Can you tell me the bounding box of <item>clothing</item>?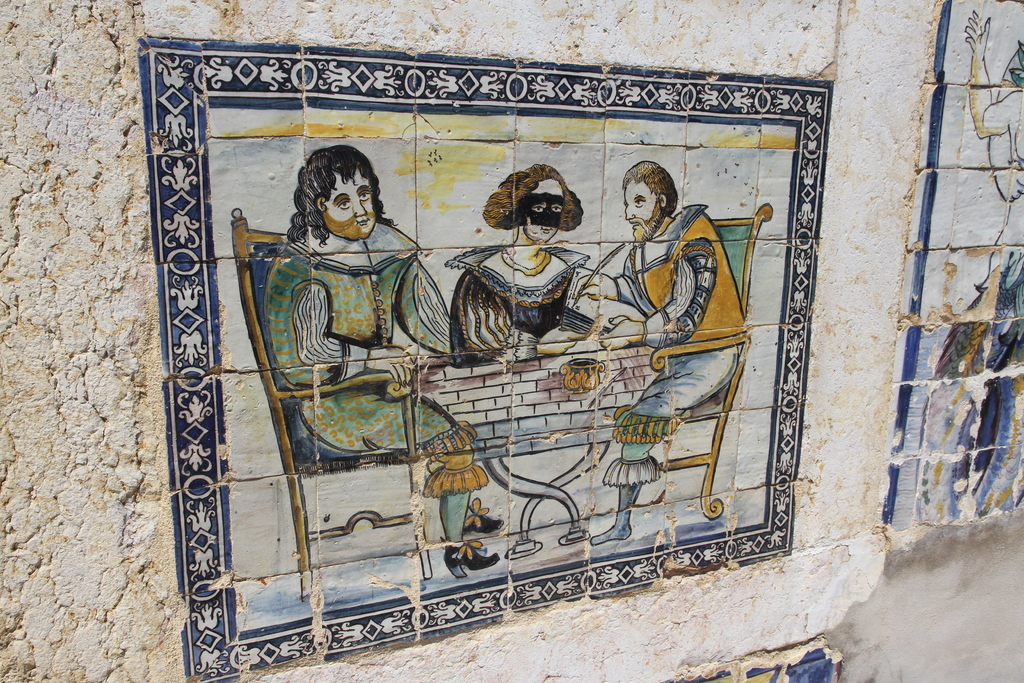
{"x1": 440, "y1": 233, "x2": 596, "y2": 357}.
